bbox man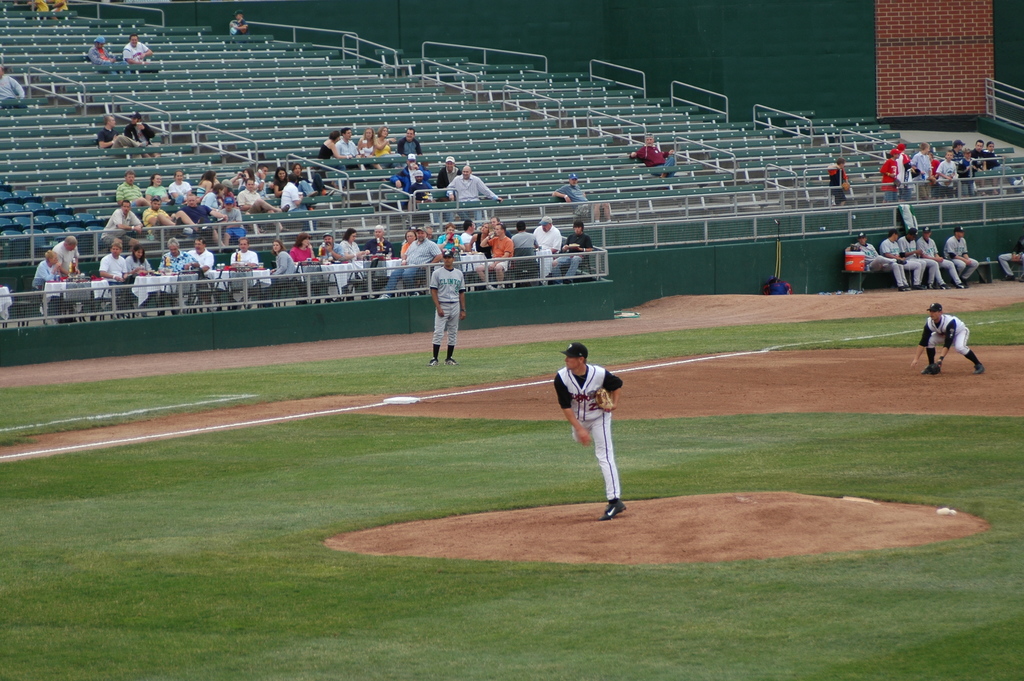
Rect(235, 10, 246, 33)
